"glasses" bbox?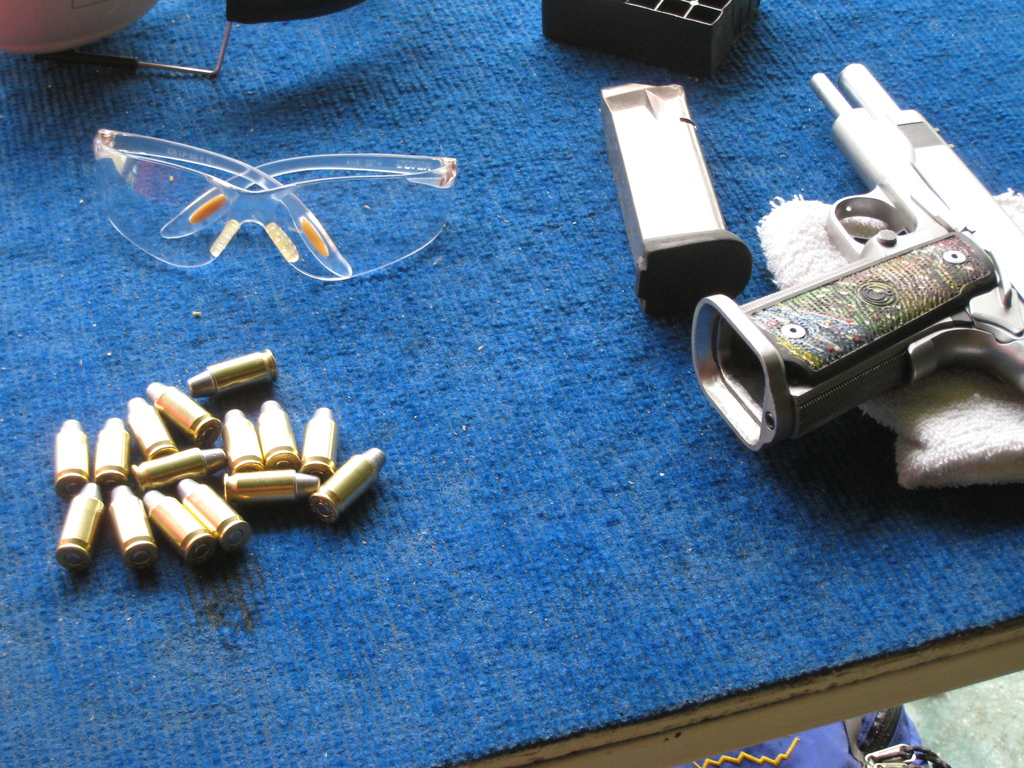
box(56, 145, 481, 266)
